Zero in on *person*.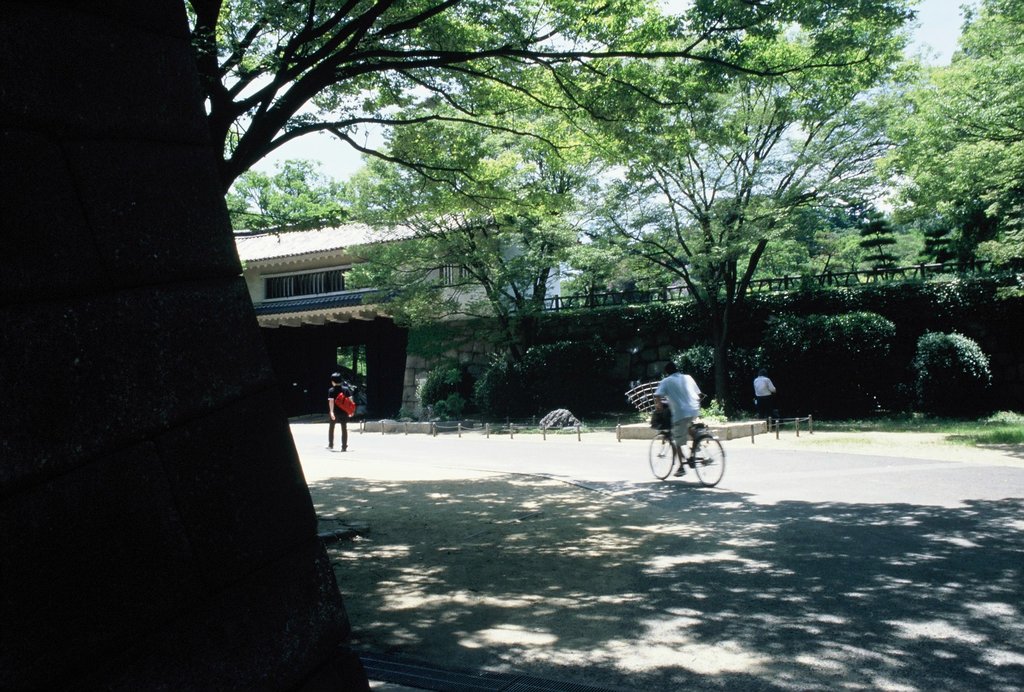
Zeroed in: {"x1": 653, "y1": 358, "x2": 709, "y2": 474}.
